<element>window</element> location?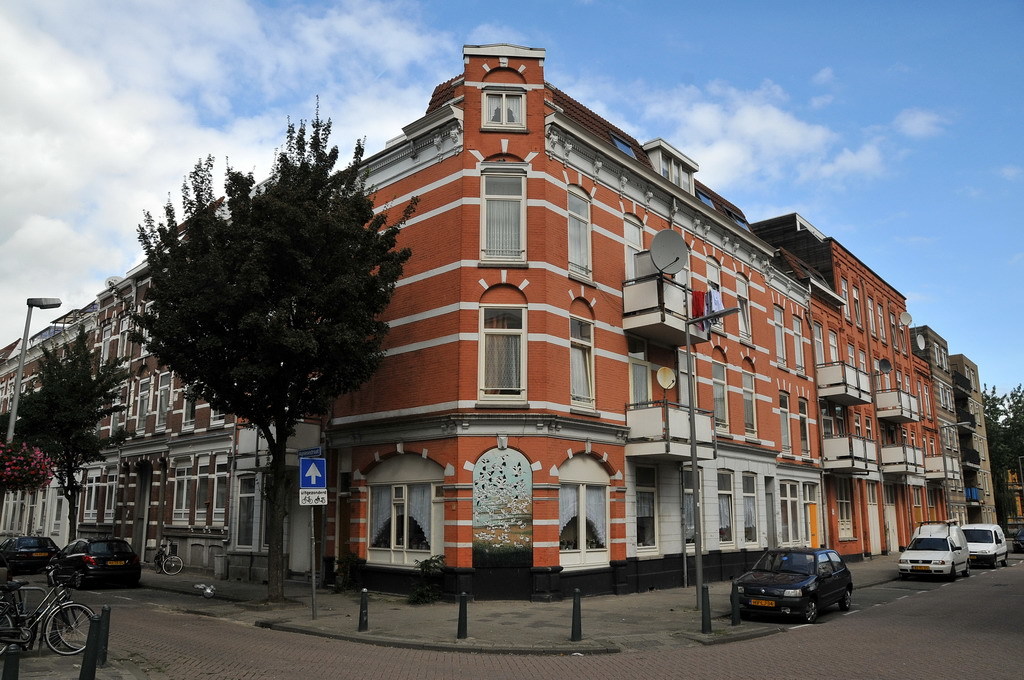
[621, 216, 645, 284]
